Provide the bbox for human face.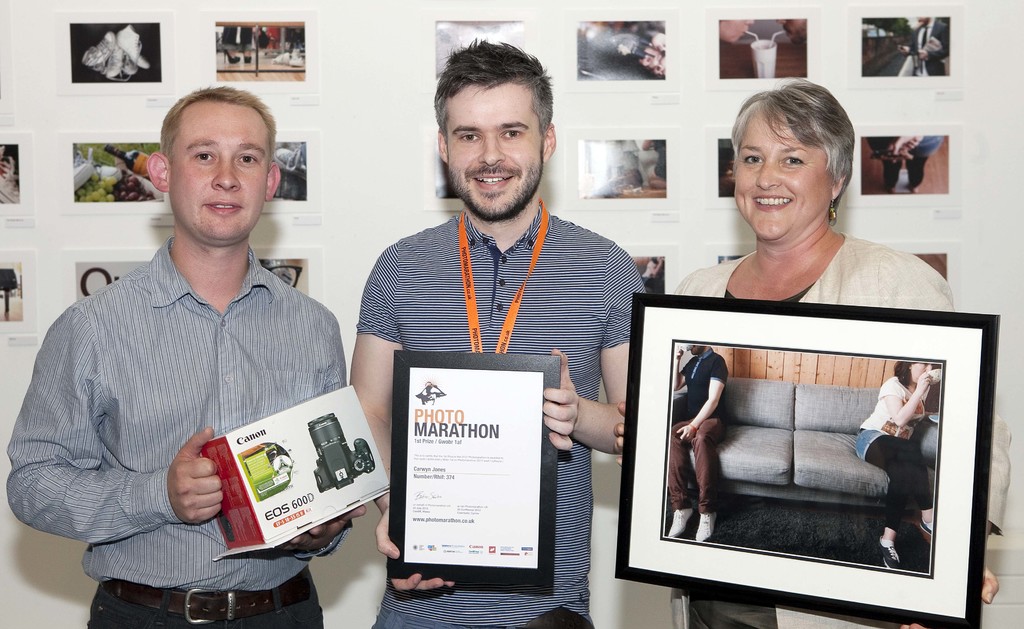
168/102/268/241.
